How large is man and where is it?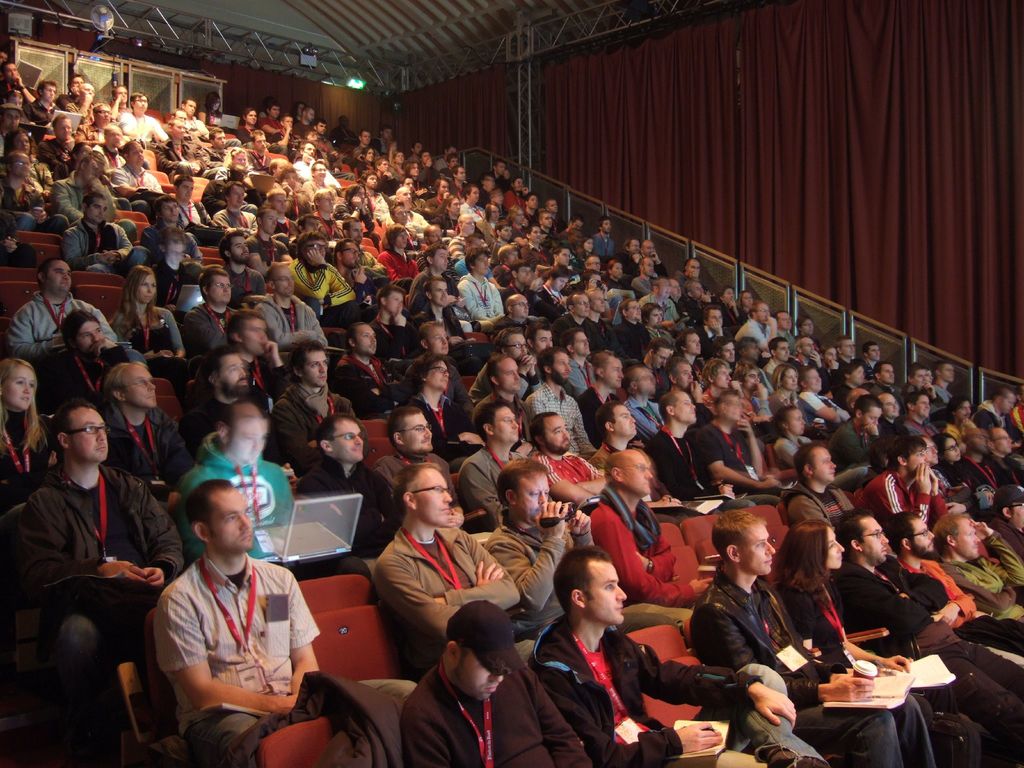
Bounding box: (x1=455, y1=166, x2=464, y2=194).
